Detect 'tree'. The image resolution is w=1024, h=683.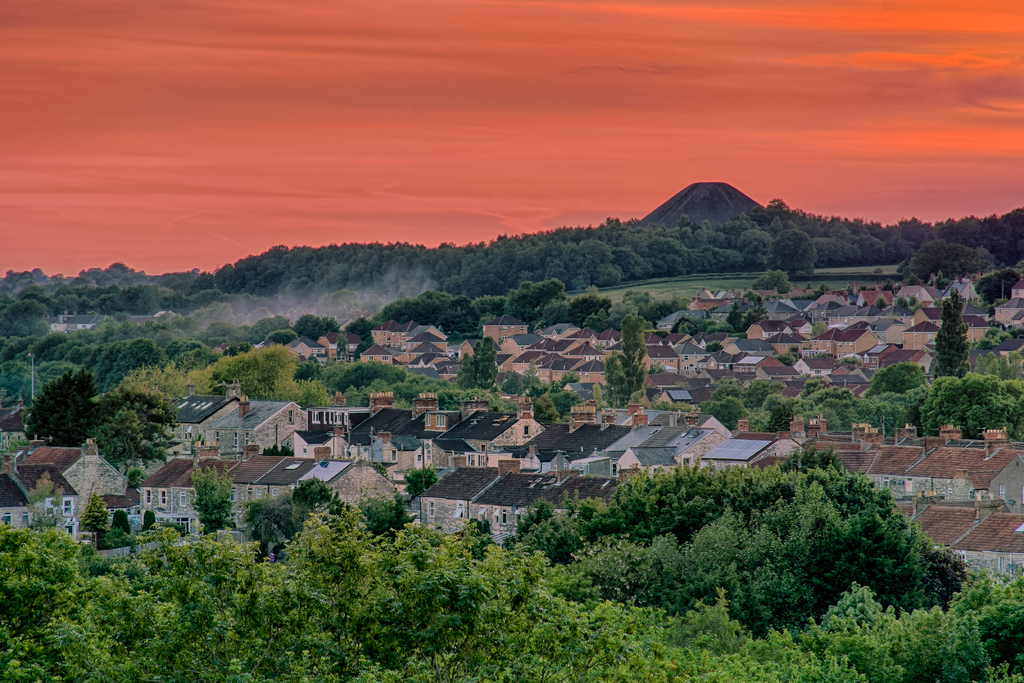
[x1=85, y1=399, x2=173, y2=506].
